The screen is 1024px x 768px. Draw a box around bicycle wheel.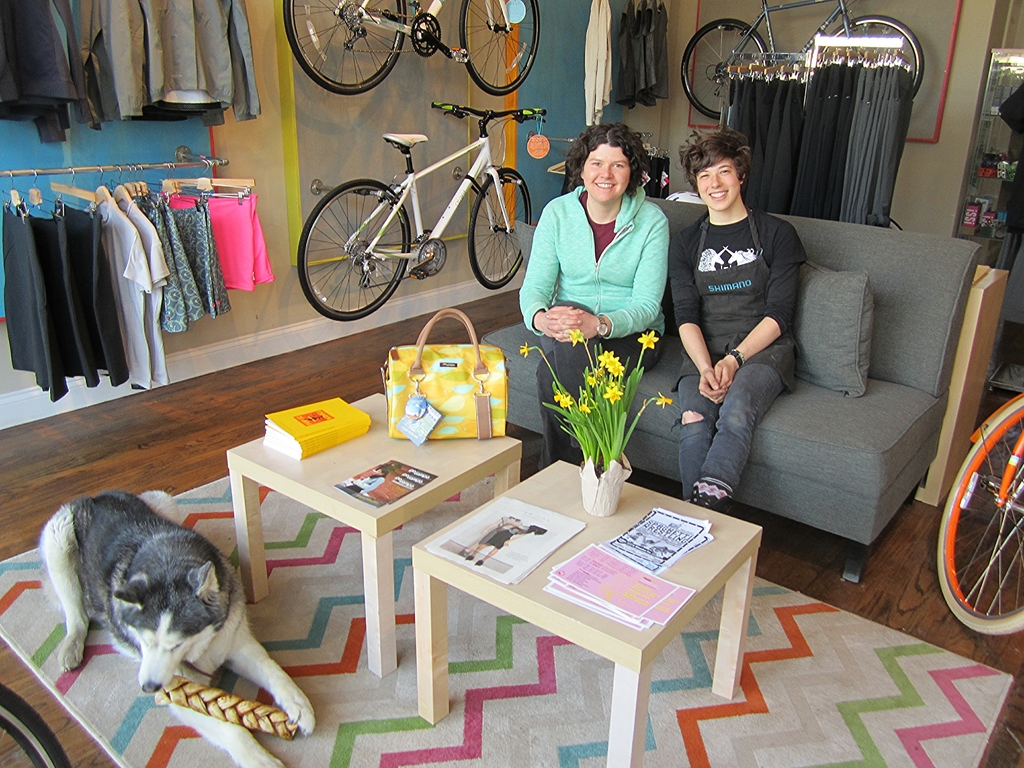
locate(816, 12, 925, 100).
